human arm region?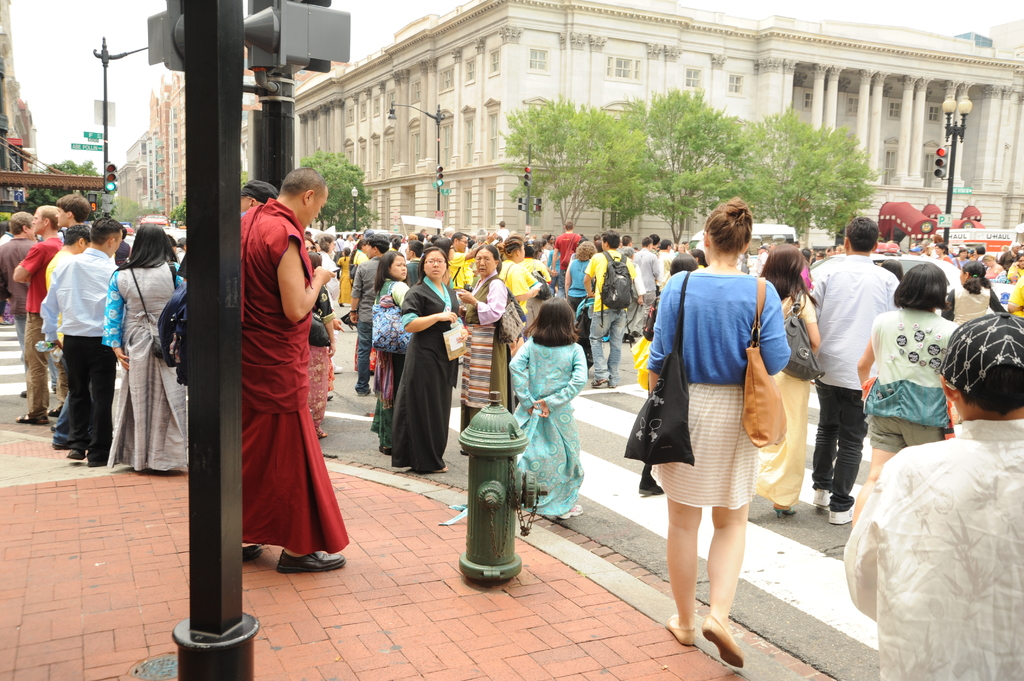
[left=99, top=272, right=136, bottom=370]
